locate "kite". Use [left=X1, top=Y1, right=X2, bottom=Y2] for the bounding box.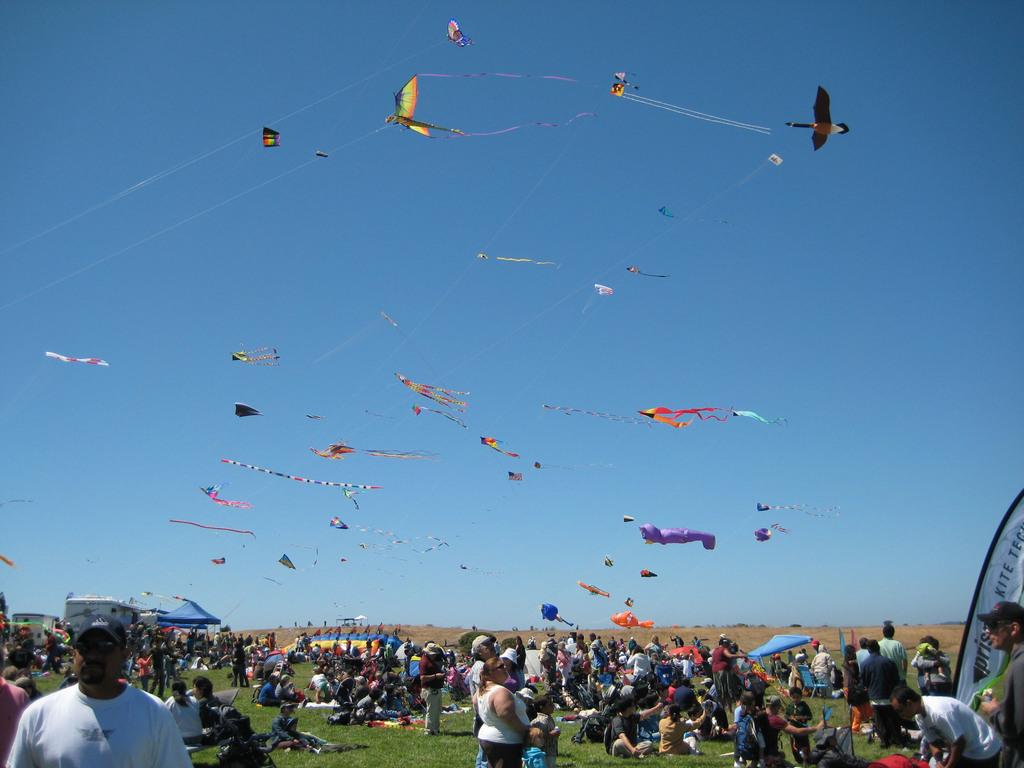
[left=636, top=405, right=735, bottom=433].
